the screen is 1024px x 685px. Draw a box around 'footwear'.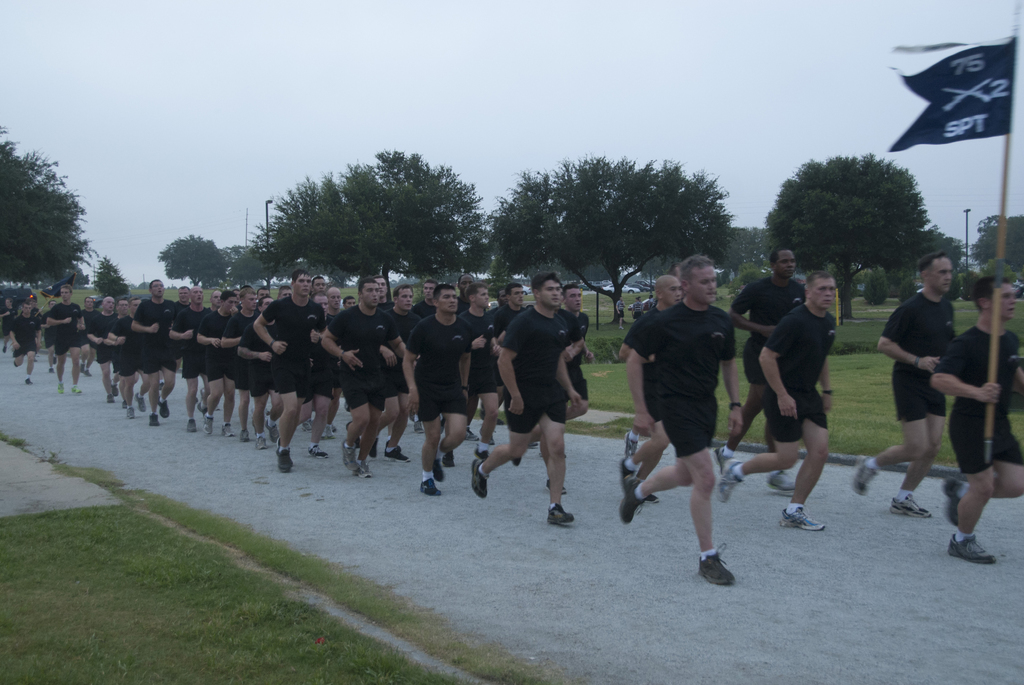
BBox(342, 443, 357, 471).
